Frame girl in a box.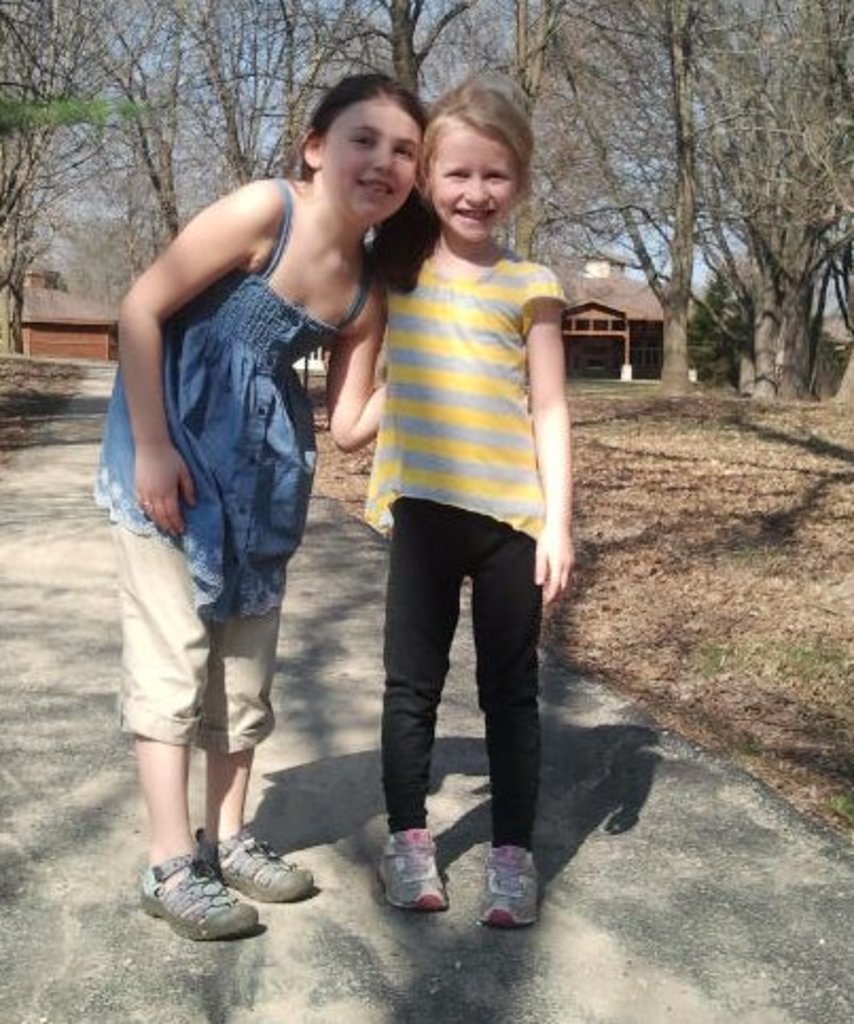
Rect(93, 59, 432, 941).
